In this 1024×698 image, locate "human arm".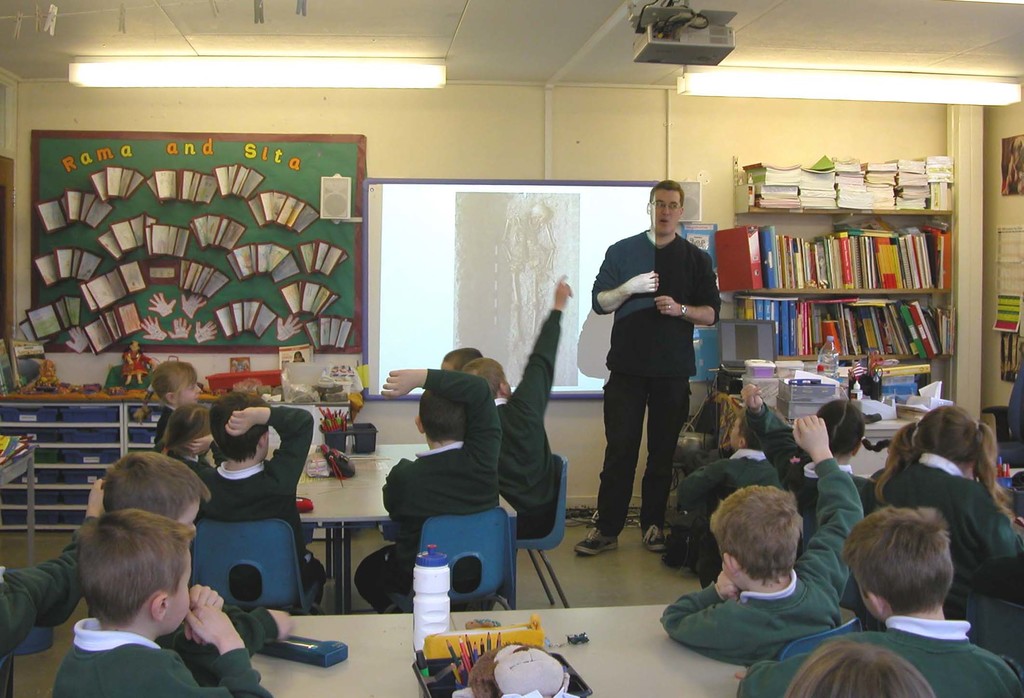
Bounding box: l=741, t=377, r=794, b=460.
